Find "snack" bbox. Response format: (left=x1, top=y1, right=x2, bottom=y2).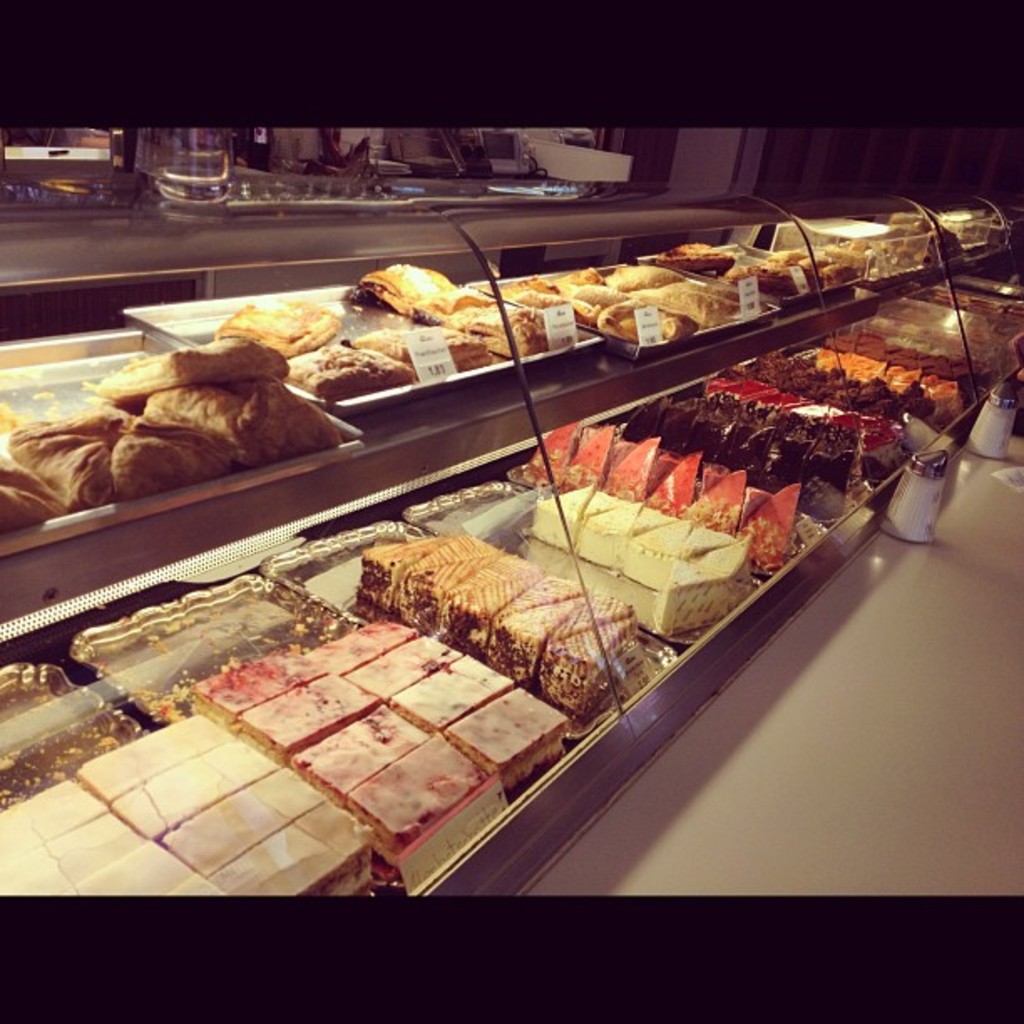
(left=308, top=617, right=420, bottom=679).
